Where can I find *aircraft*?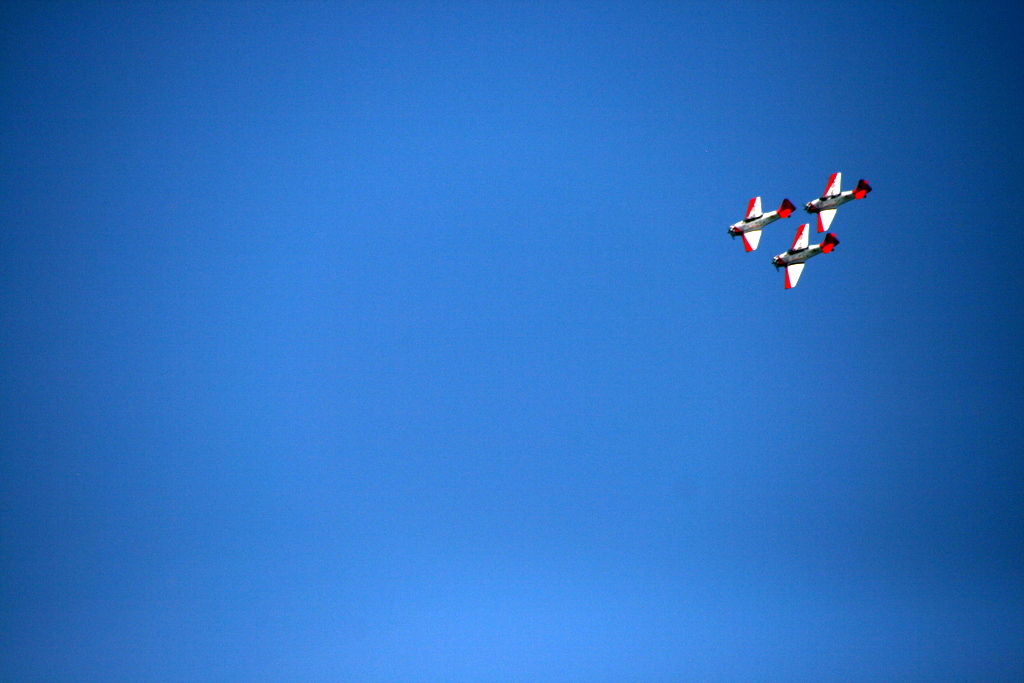
You can find it at detection(773, 224, 841, 289).
